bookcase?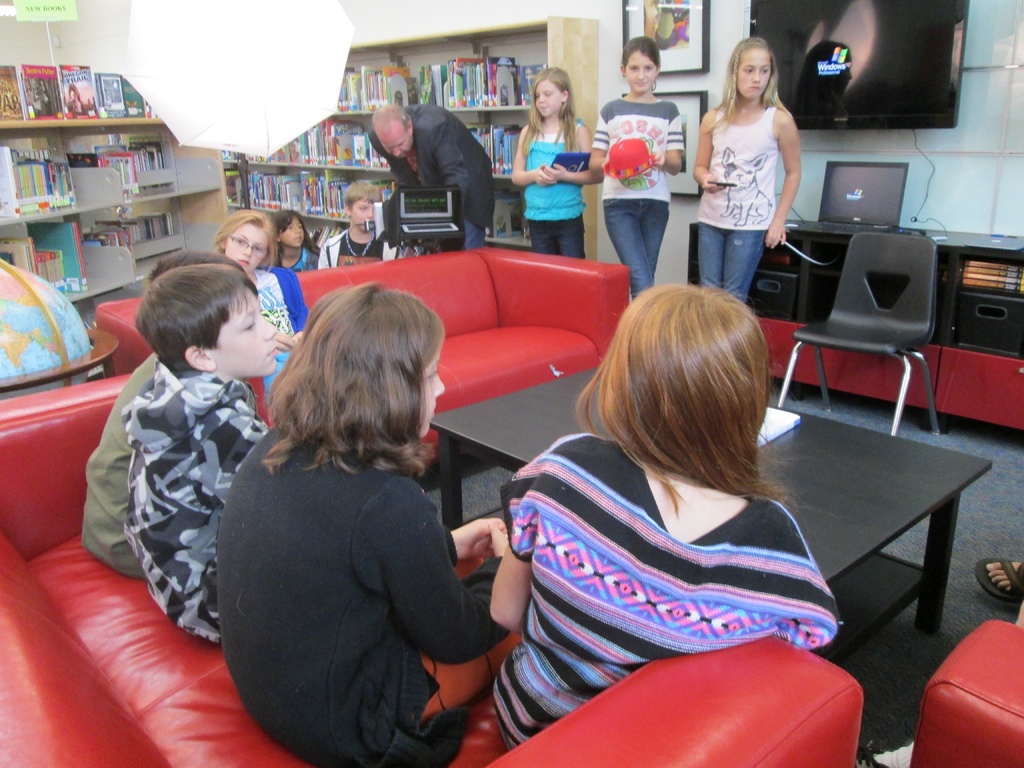
[x1=0, y1=58, x2=218, y2=348]
